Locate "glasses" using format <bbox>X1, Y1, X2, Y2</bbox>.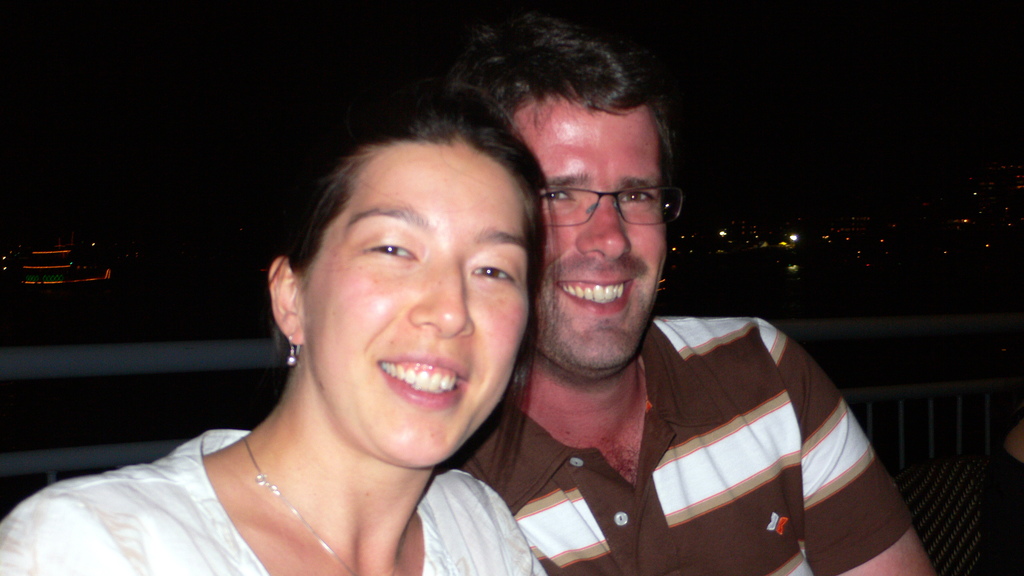
<bbox>534, 175, 679, 227</bbox>.
